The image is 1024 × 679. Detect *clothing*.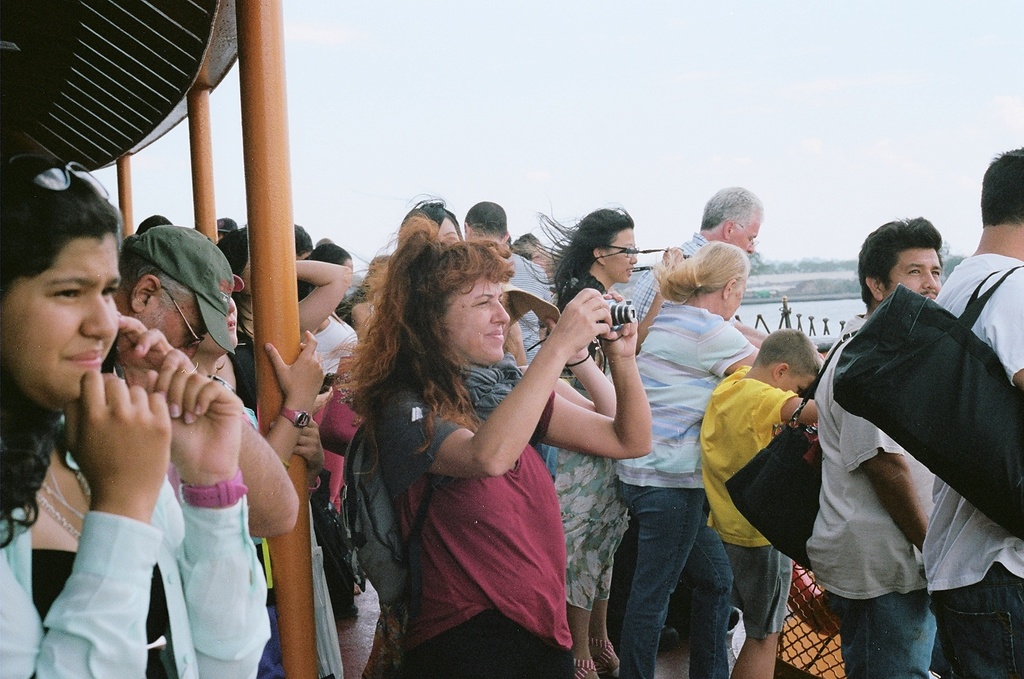
Detection: (left=332, top=361, right=588, bottom=678).
